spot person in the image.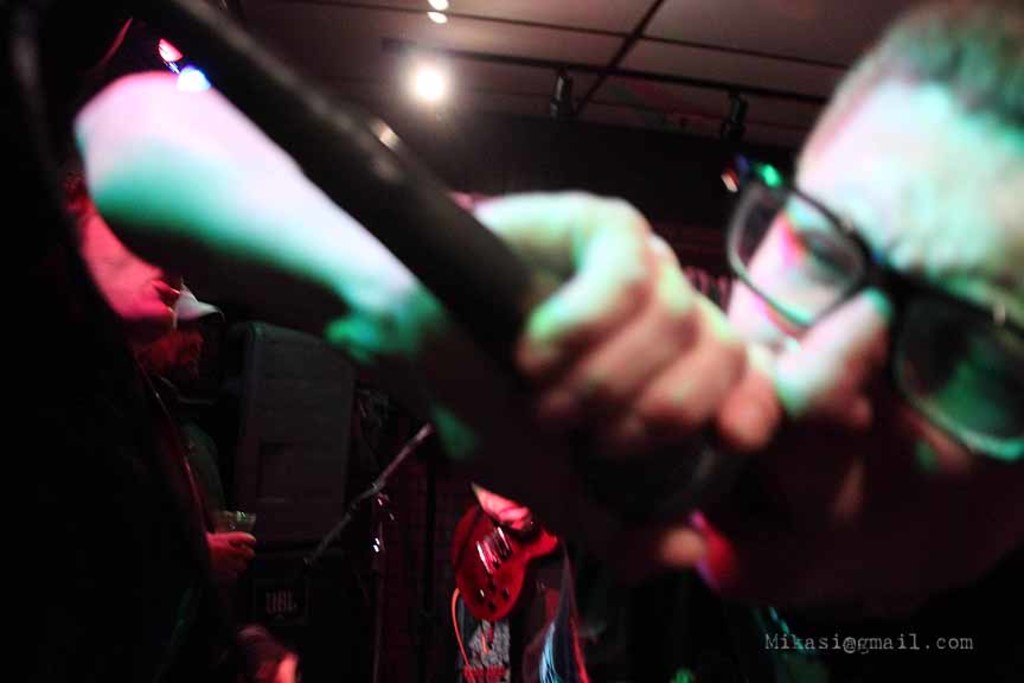
person found at box=[65, 0, 1023, 682].
